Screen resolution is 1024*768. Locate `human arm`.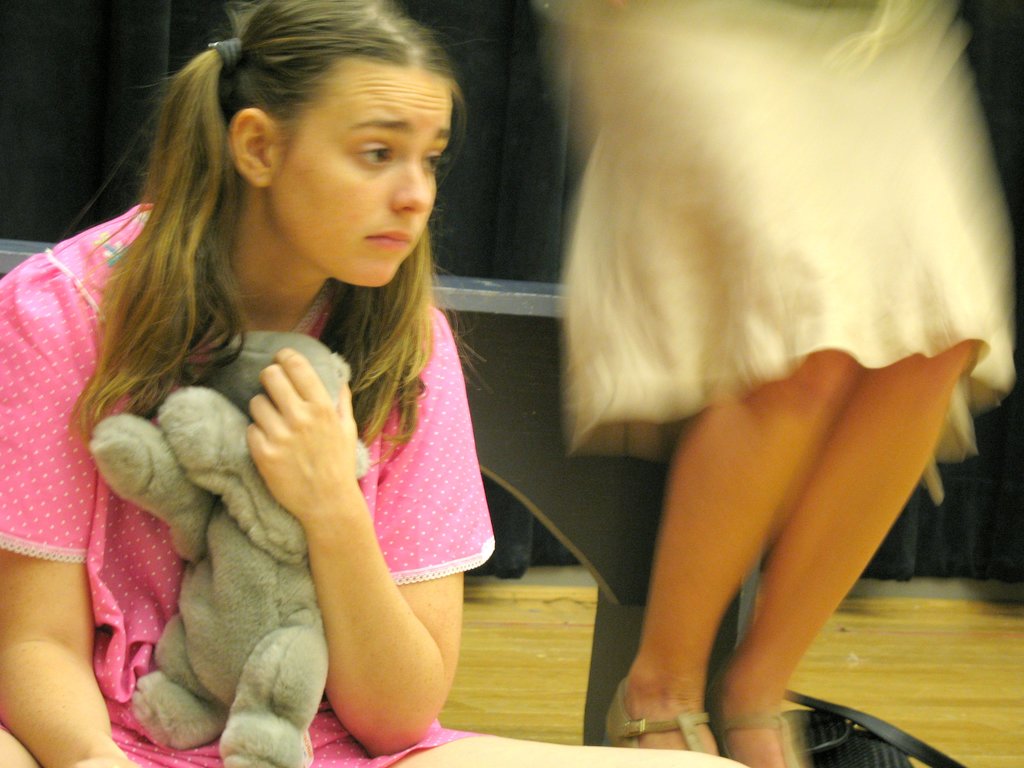
0,252,143,767.
